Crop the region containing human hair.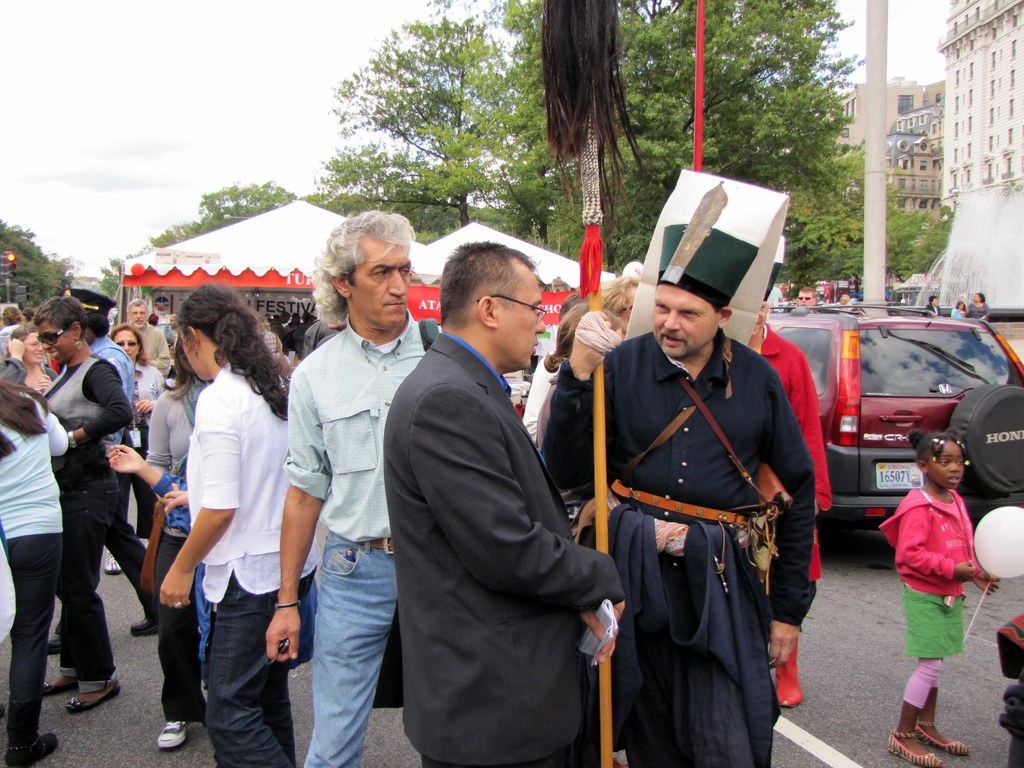
Crop region: rect(913, 431, 968, 467).
